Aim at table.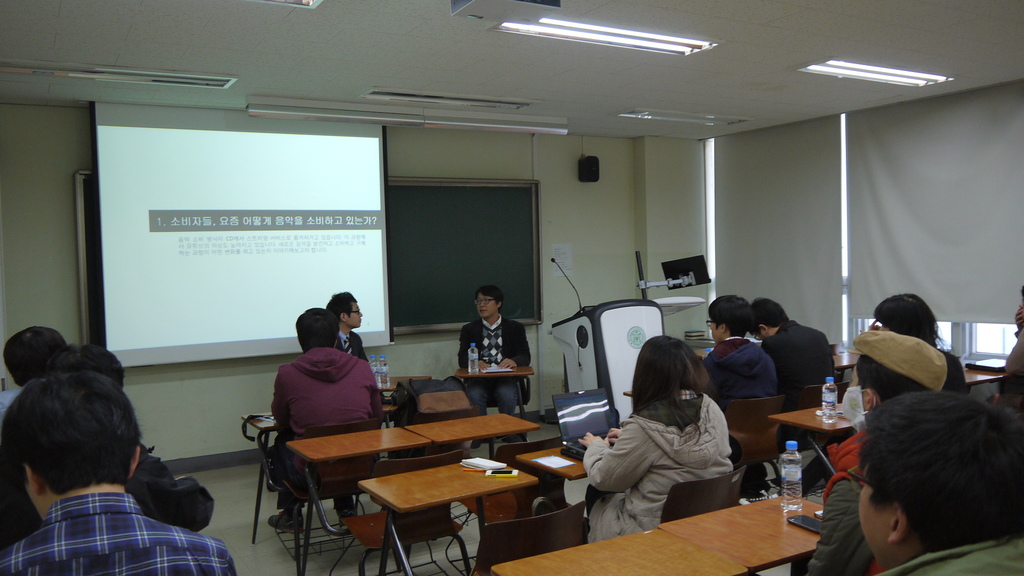
Aimed at (left=487, top=529, right=752, bottom=575).
